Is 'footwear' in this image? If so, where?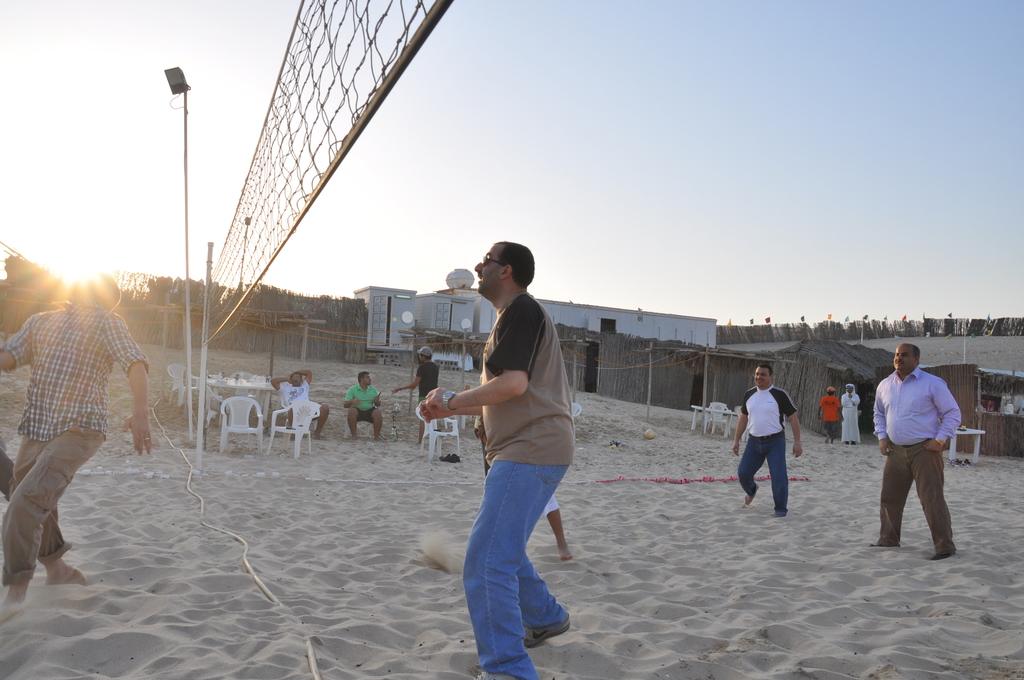
Yes, at x1=522, y1=604, x2=572, y2=647.
